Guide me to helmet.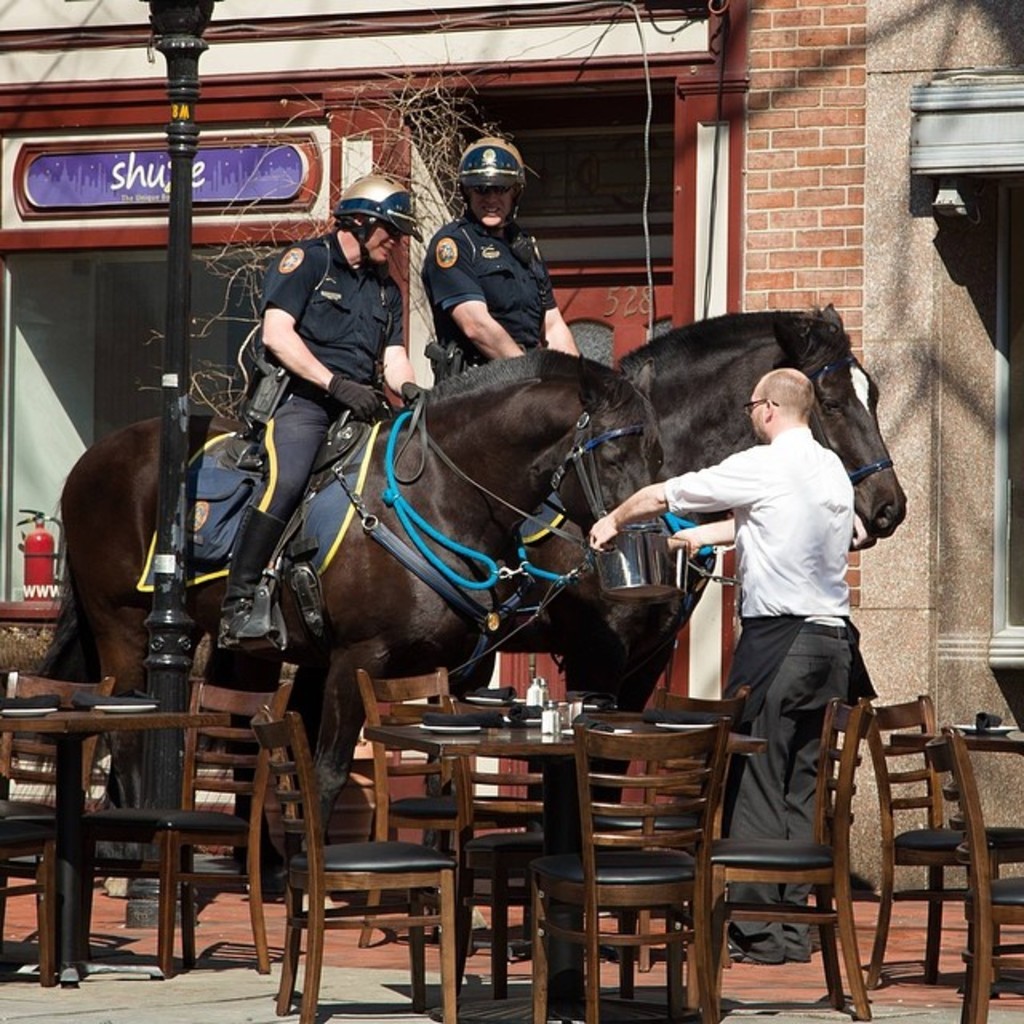
Guidance: select_region(333, 174, 426, 274).
